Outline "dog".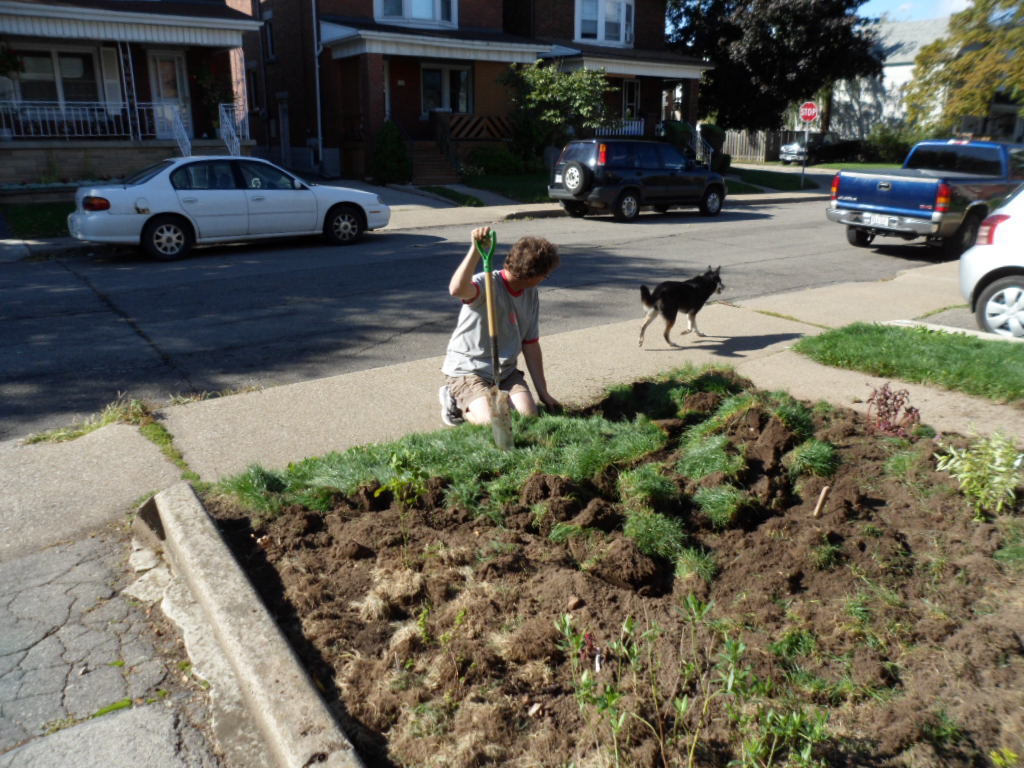
Outline: Rect(637, 264, 724, 346).
